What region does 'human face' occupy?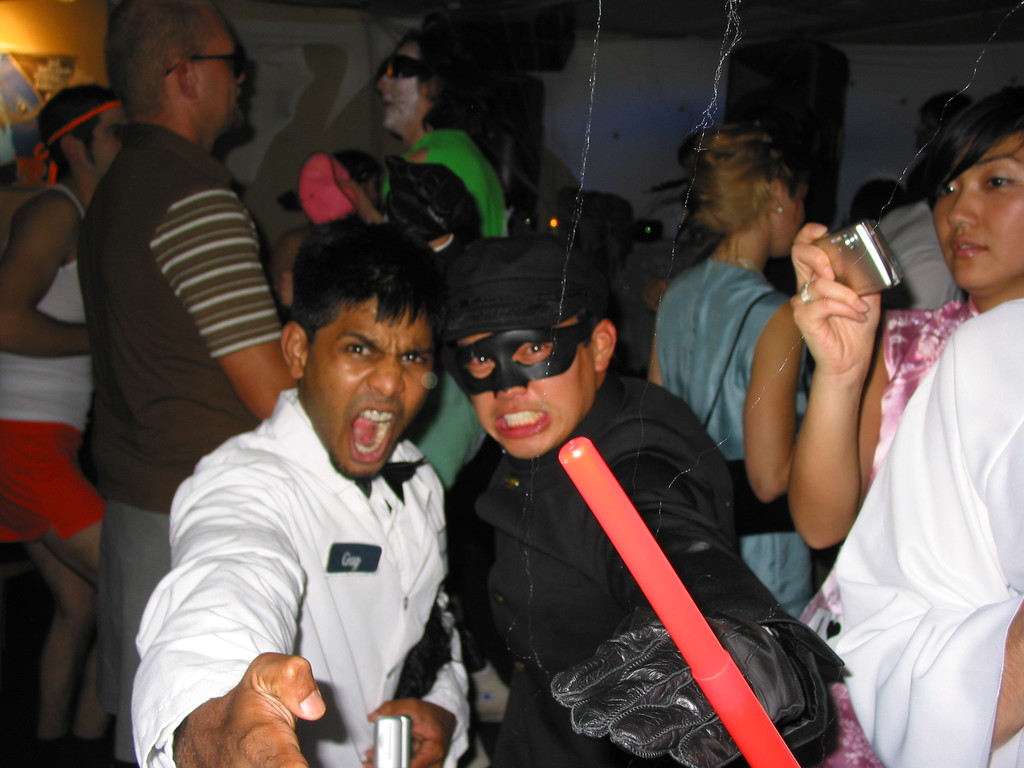
[191,31,245,132].
